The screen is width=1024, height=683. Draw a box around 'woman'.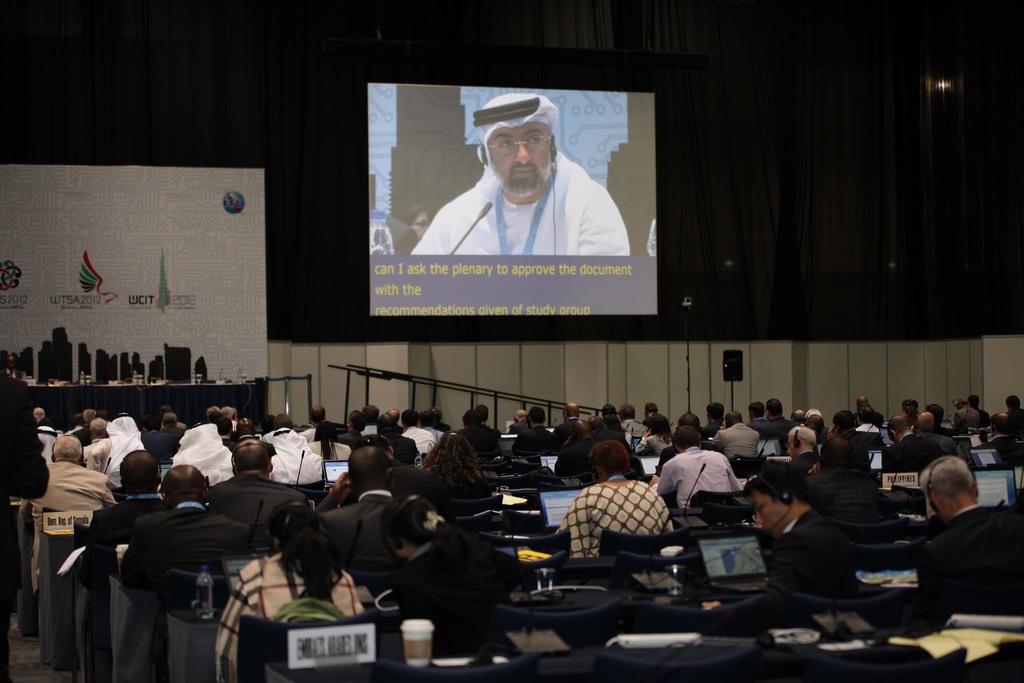
rect(374, 415, 417, 463).
